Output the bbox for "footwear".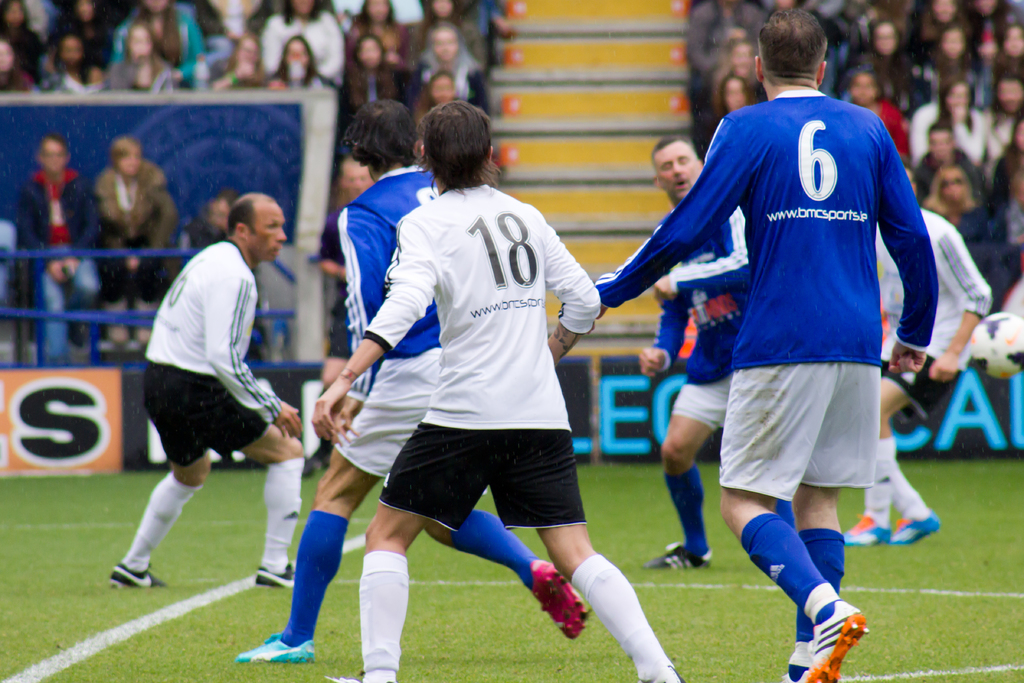
bbox=(640, 545, 712, 572).
